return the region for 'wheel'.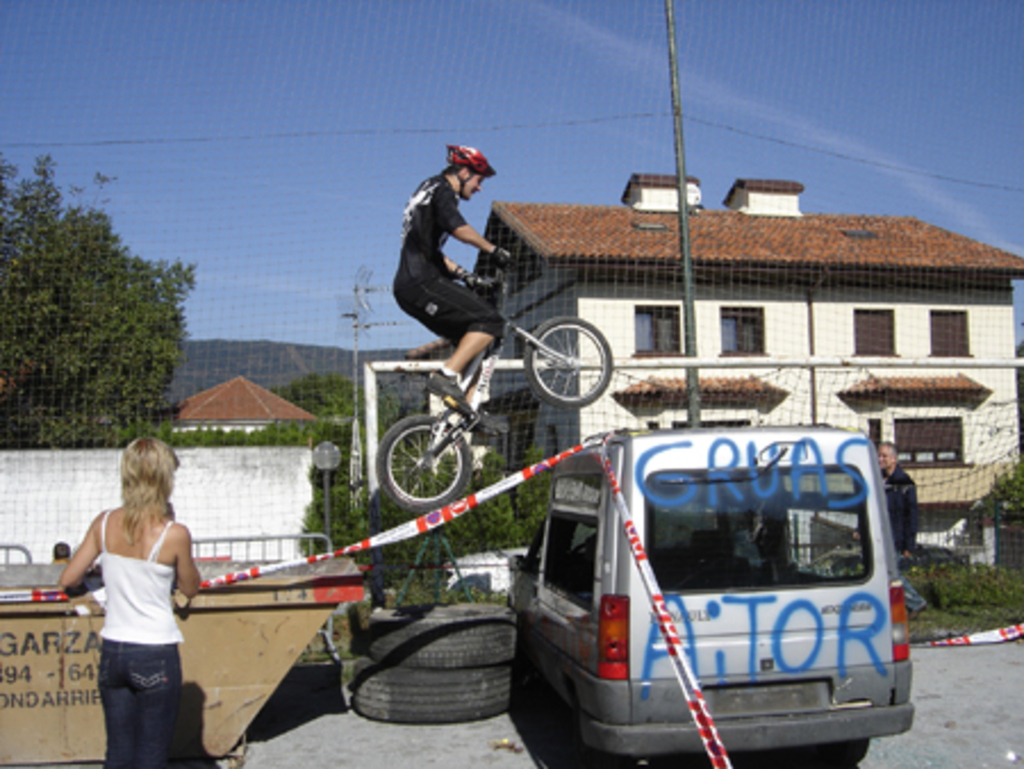
(left=373, top=419, right=473, bottom=516).
